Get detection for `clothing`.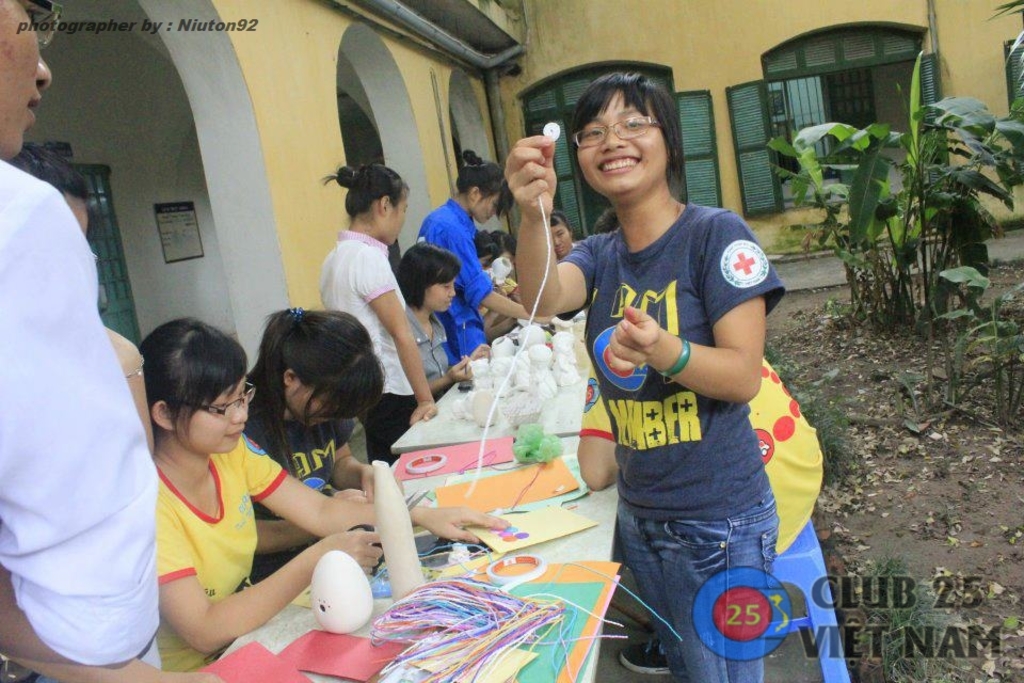
Detection: detection(413, 303, 467, 419).
